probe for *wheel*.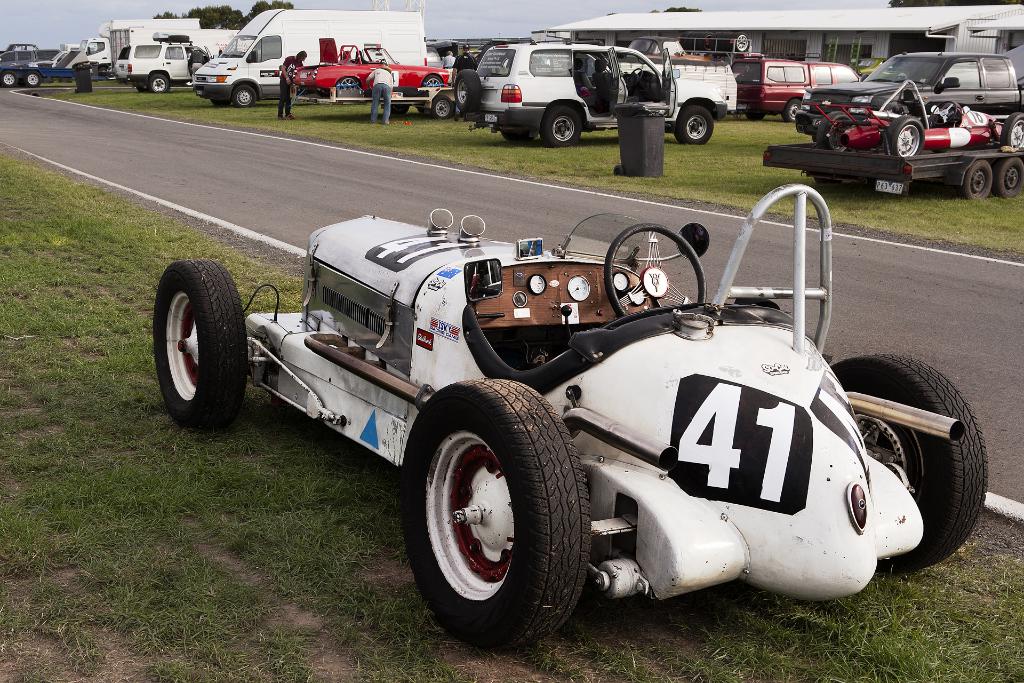
Probe result: {"left": 423, "top": 76, "right": 444, "bottom": 85}.
